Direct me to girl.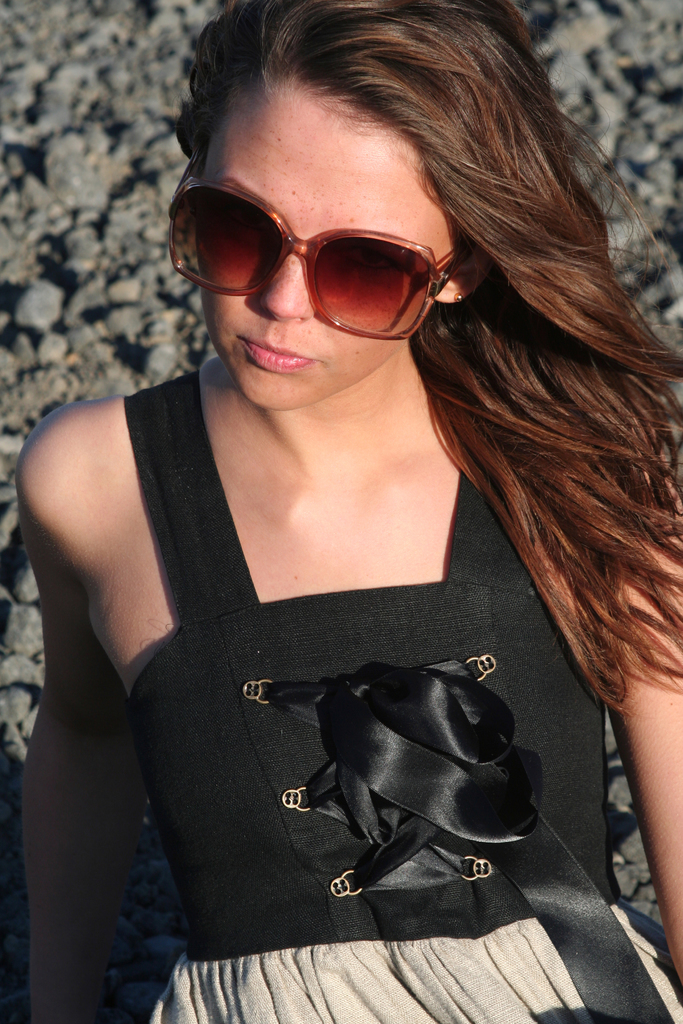
Direction: x1=13, y1=0, x2=682, y2=1021.
